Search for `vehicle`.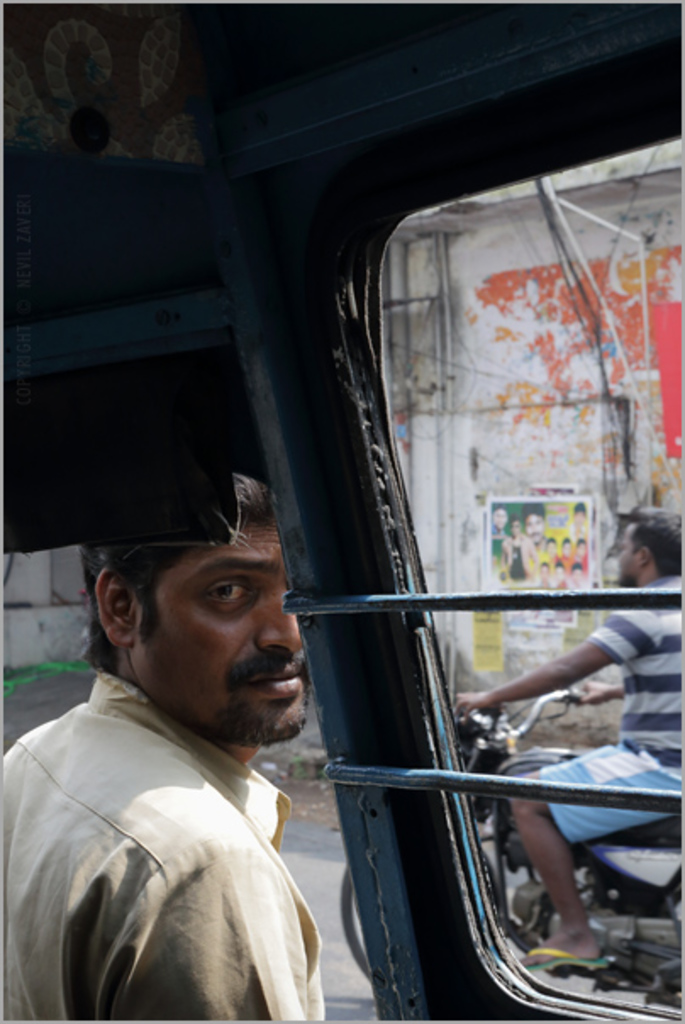
Found at bbox=[324, 685, 683, 1022].
